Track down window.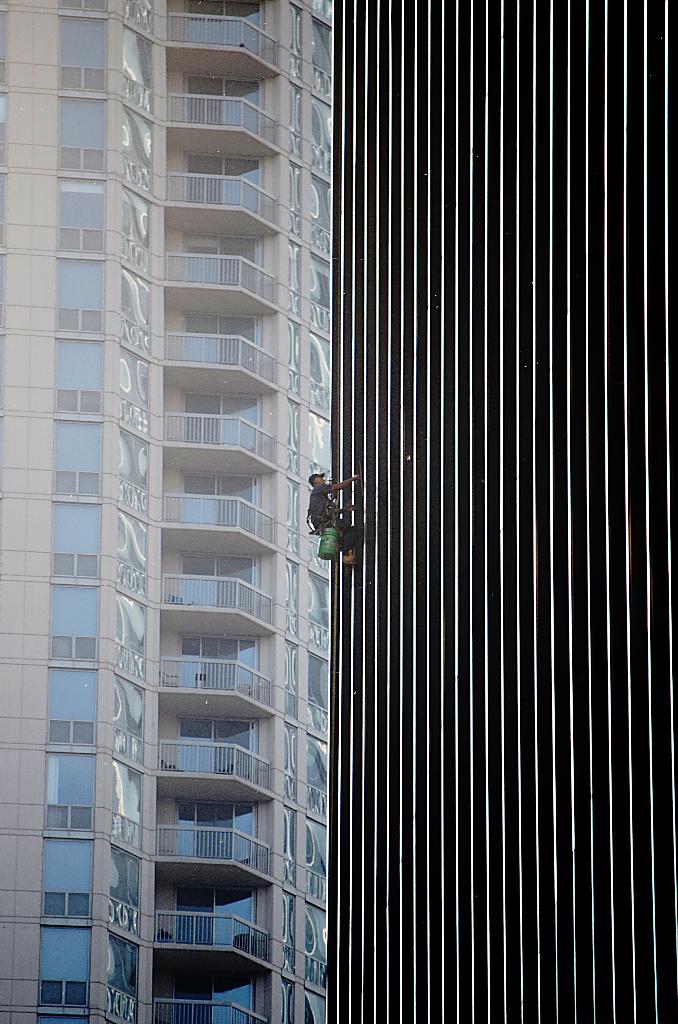
Tracked to {"left": 50, "top": 672, "right": 99, "bottom": 746}.
